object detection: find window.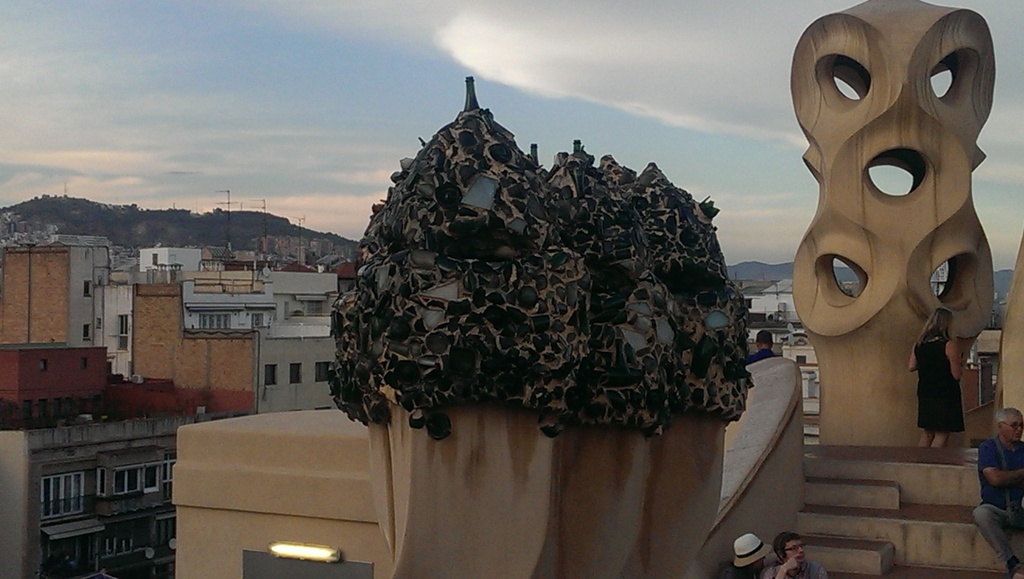
(44, 472, 87, 514).
